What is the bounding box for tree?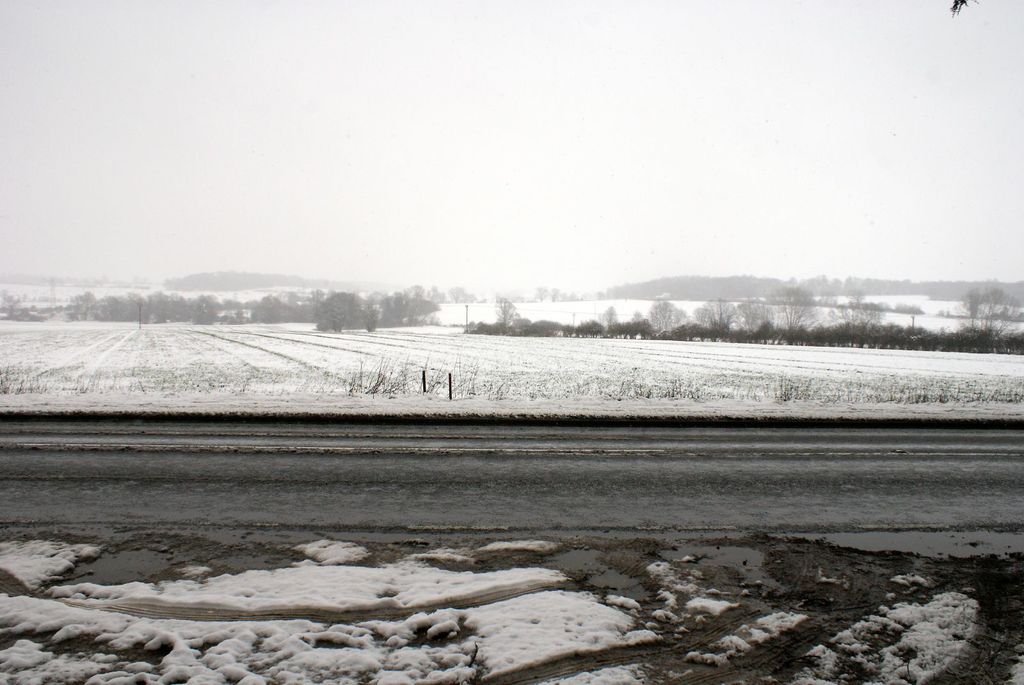
region(828, 288, 886, 351).
